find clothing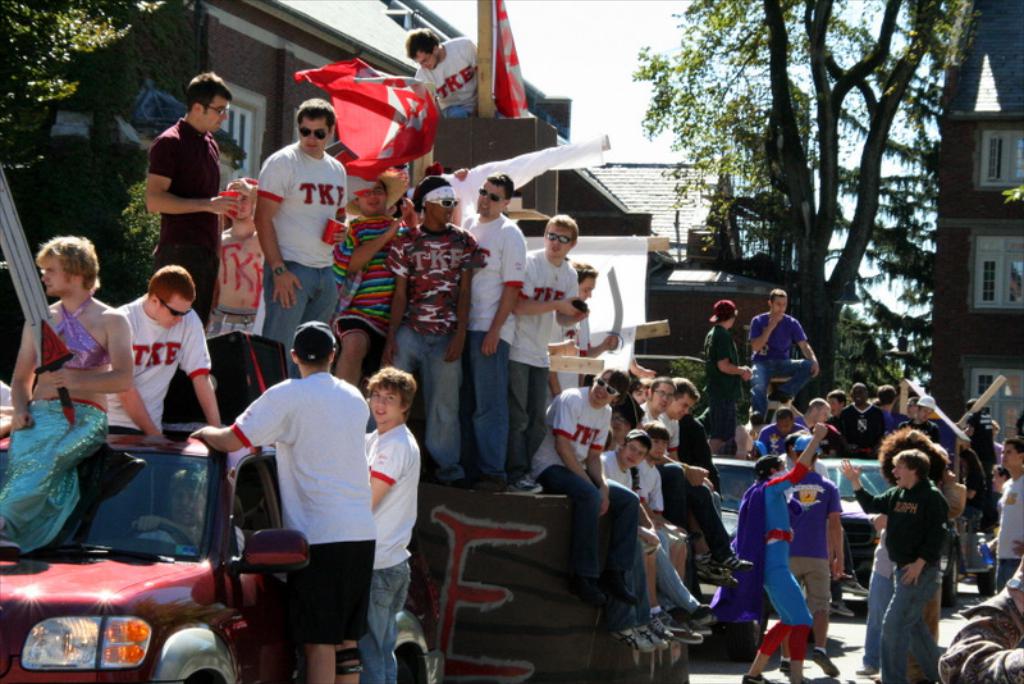
detection(873, 564, 948, 679)
